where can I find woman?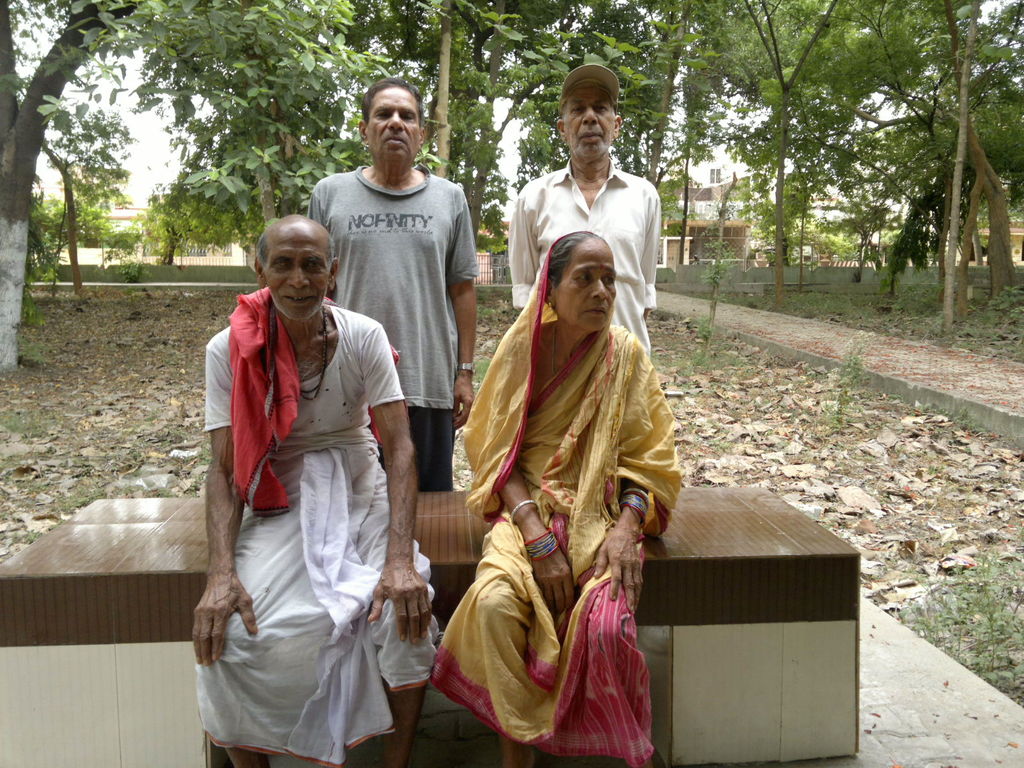
You can find it at 443 236 687 767.
